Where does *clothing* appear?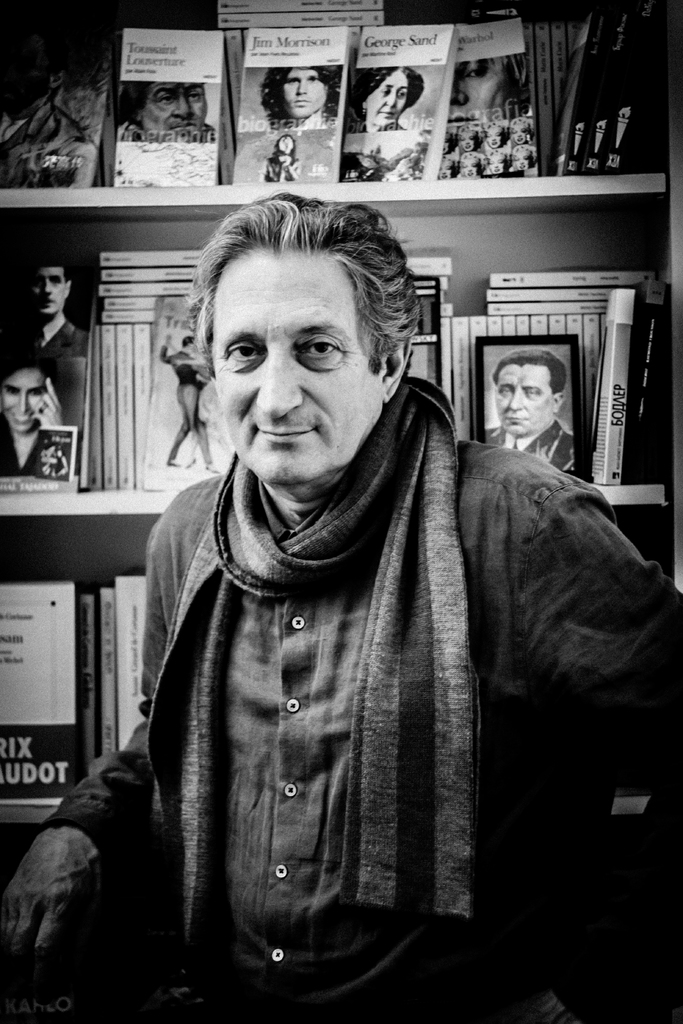
Appears at [x1=344, y1=120, x2=409, y2=134].
